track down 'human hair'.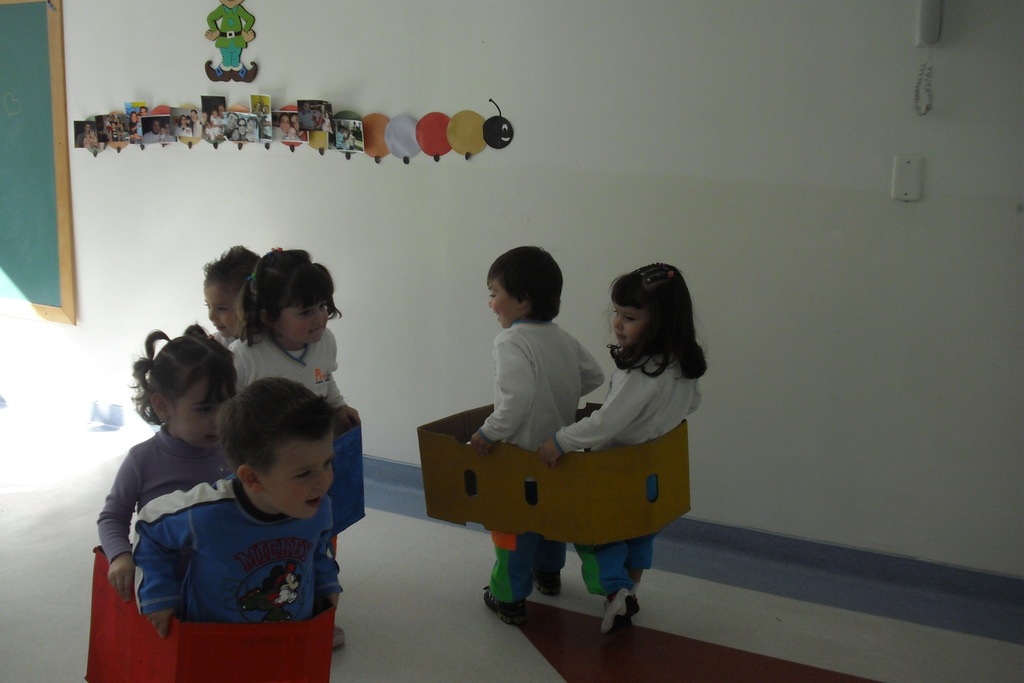
Tracked to rect(218, 375, 338, 487).
